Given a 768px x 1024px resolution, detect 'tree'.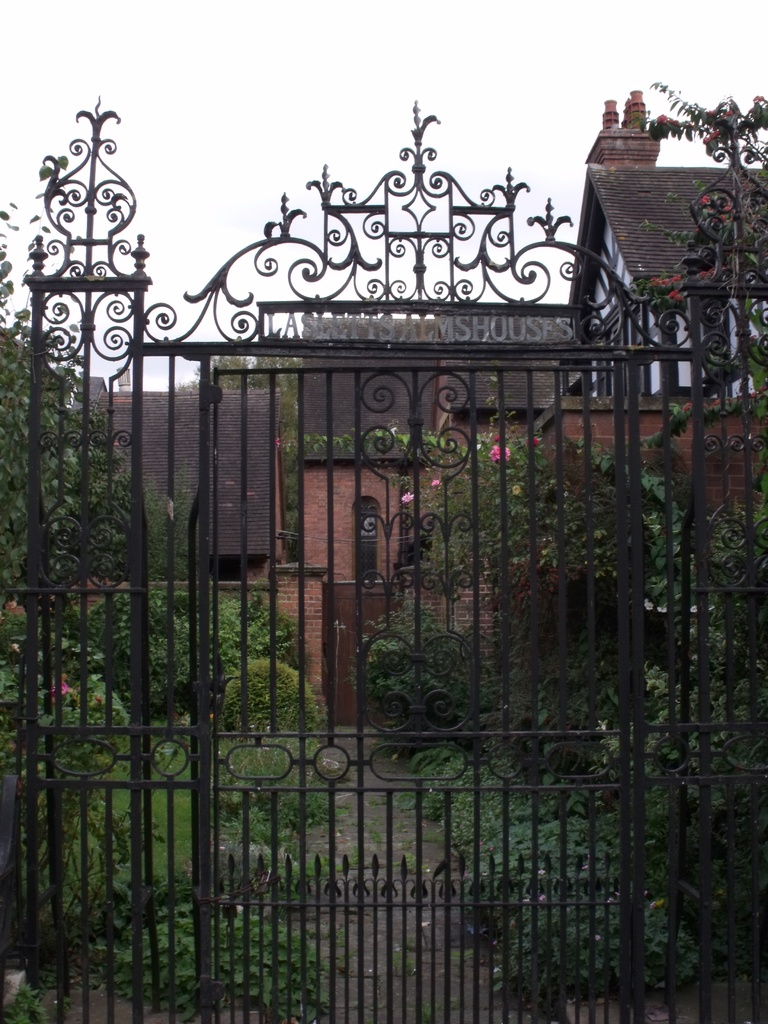
BBox(0, 227, 136, 681).
